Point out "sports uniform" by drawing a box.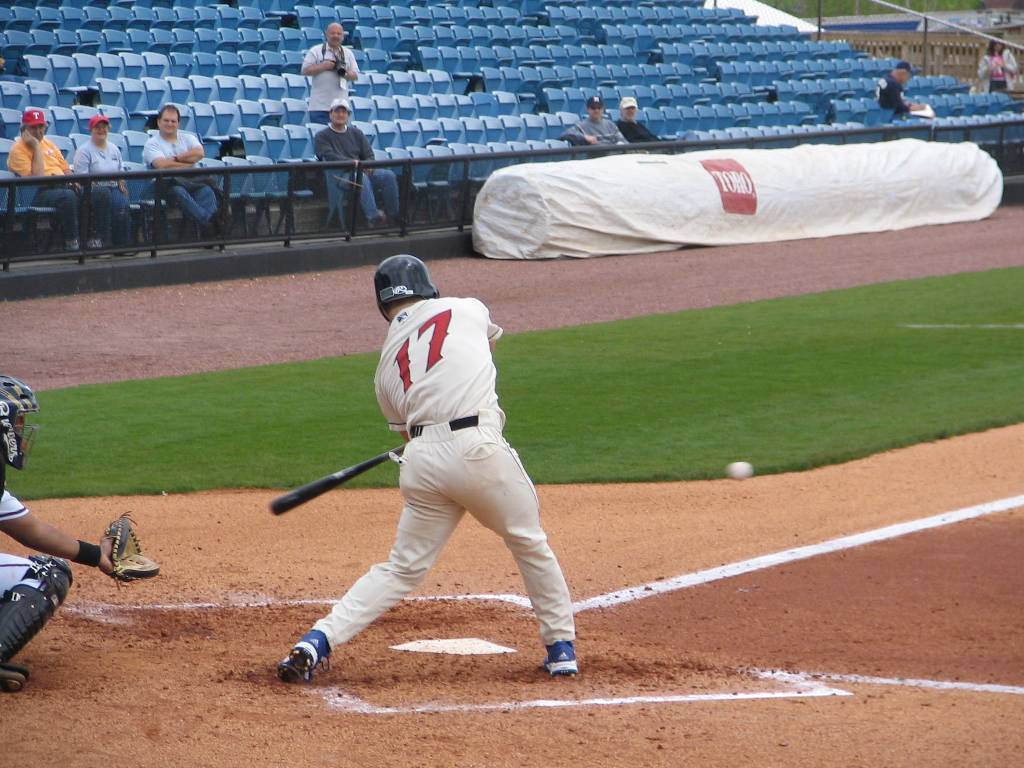
<box>300,39,361,120</box>.
